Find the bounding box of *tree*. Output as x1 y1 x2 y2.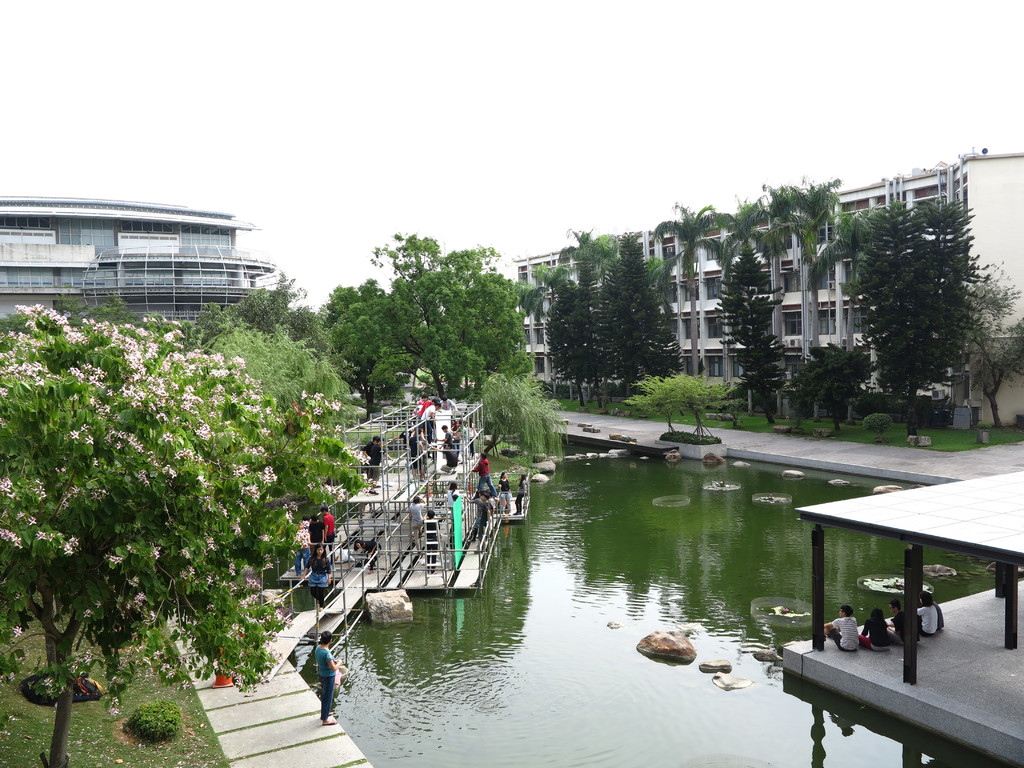
804 347 877 430.
